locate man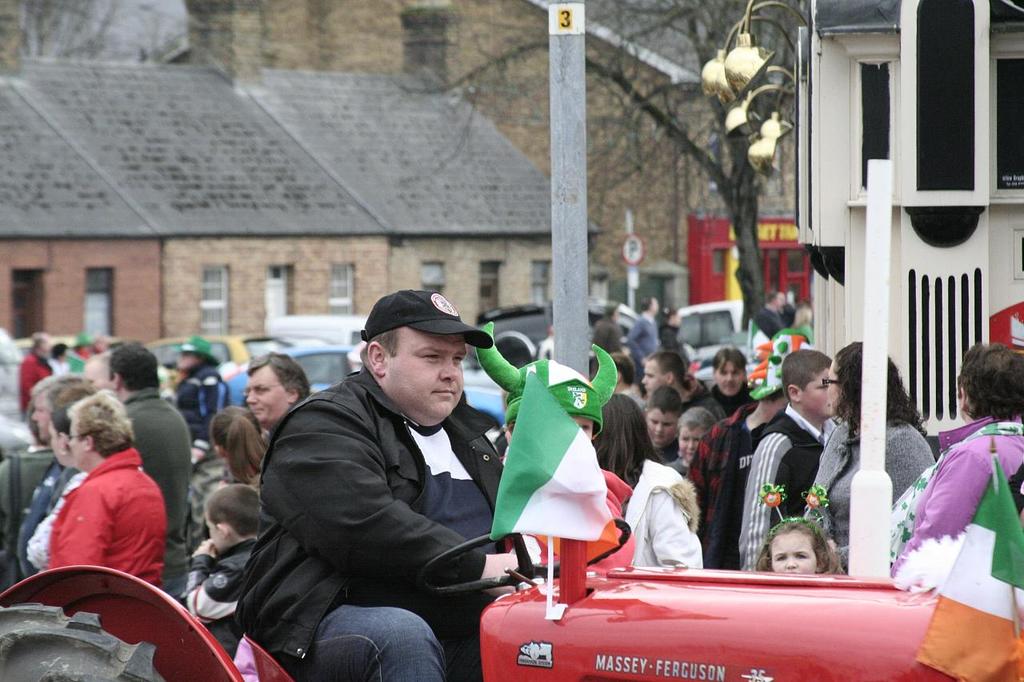
617/296/661/357
